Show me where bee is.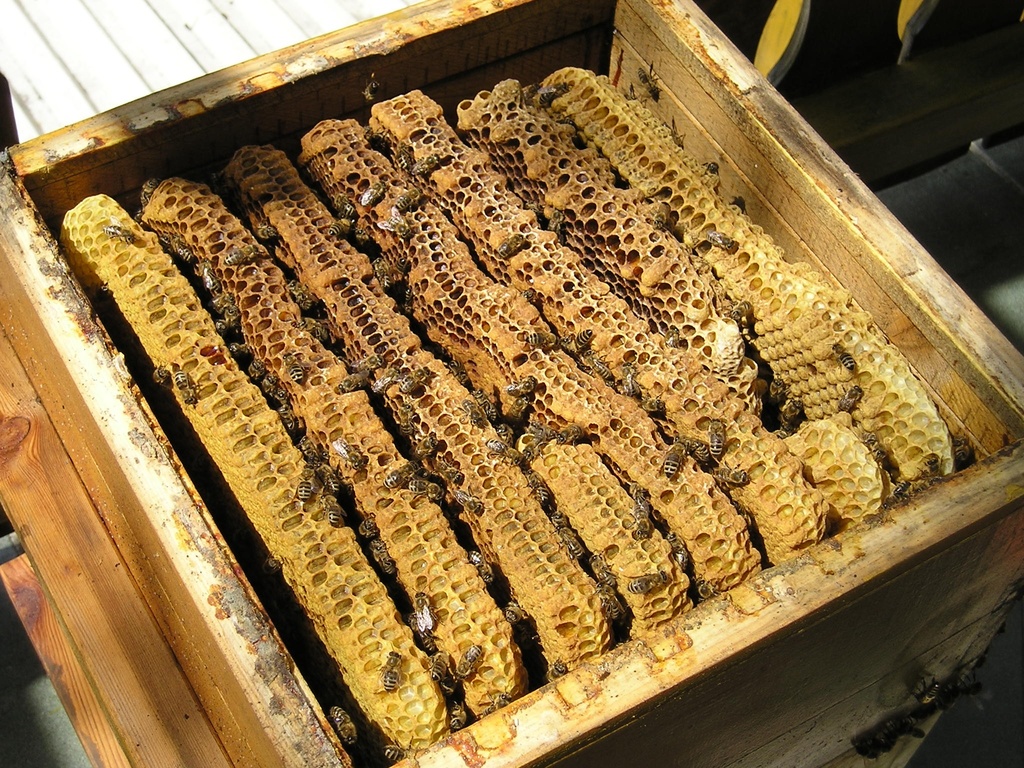
bee is at BBox(926, 451, 945, 466).
